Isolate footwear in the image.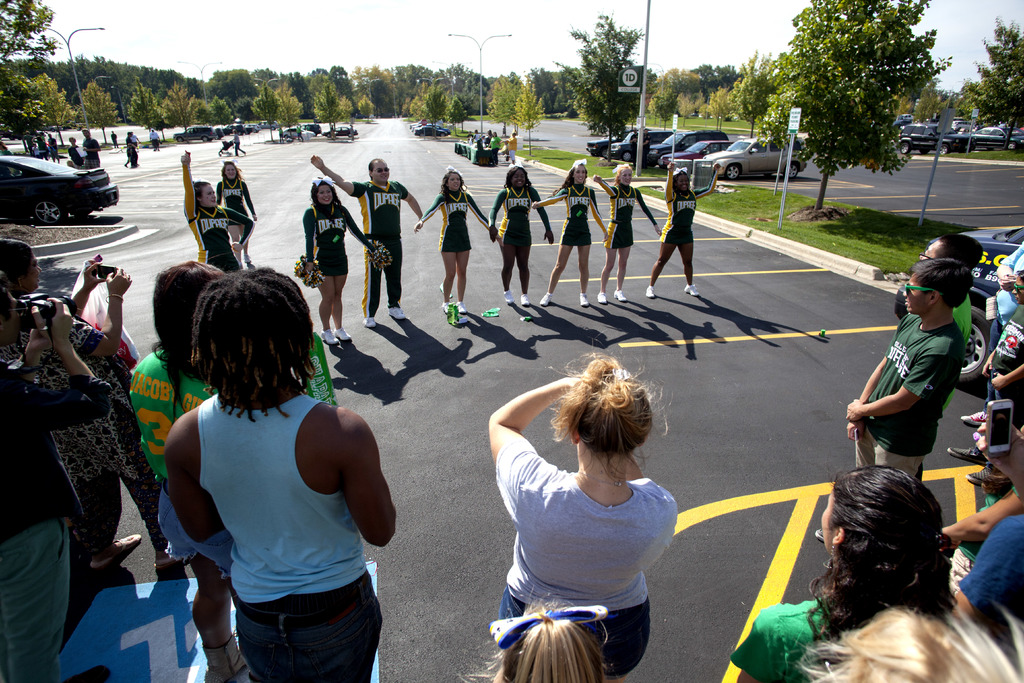
Isolated region: x1=644, y1=286, x2=655, y2=299.
